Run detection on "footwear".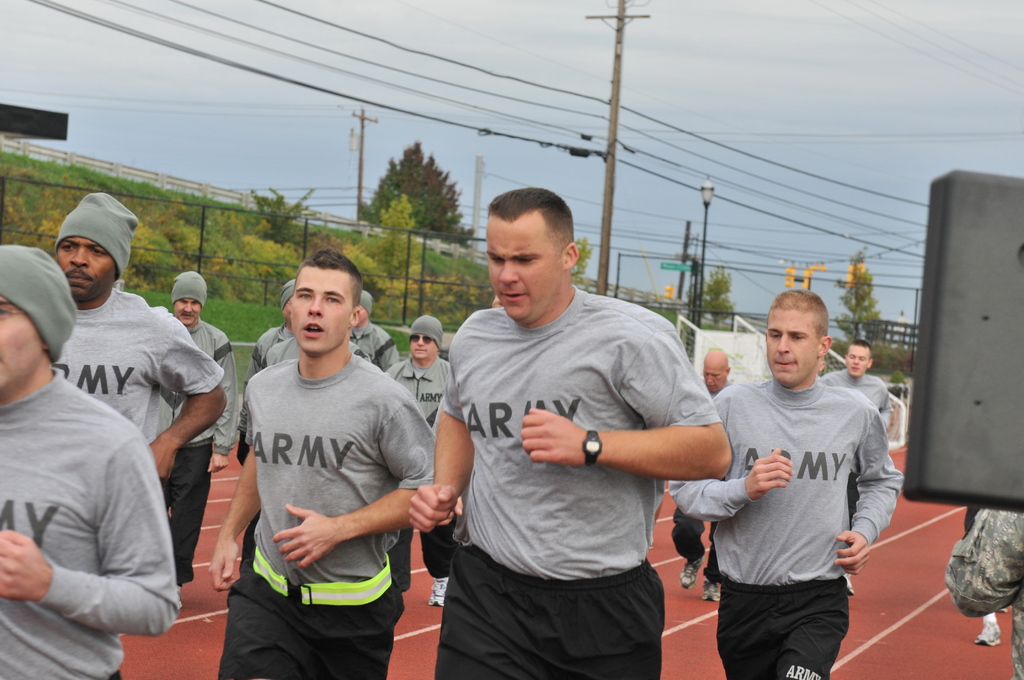
Result: 976/622/1000/649.
